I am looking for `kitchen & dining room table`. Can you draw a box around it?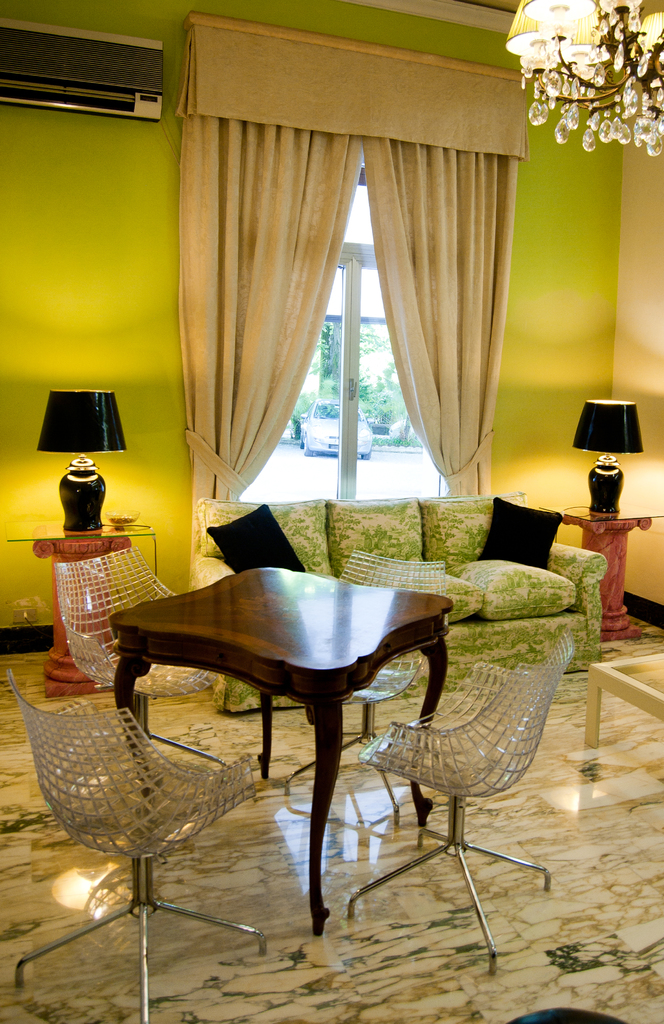
Sure, the bounding box is 114:509:487:877.
